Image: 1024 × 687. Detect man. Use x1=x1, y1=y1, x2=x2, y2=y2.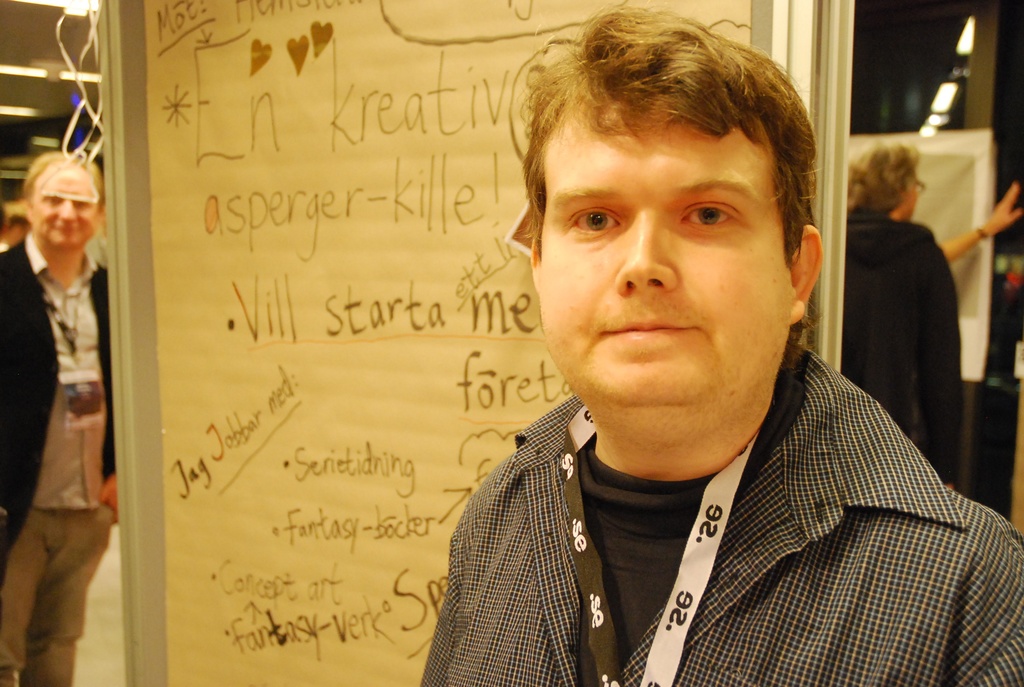
x1=842, y1=138, x2=960, y2=495.
